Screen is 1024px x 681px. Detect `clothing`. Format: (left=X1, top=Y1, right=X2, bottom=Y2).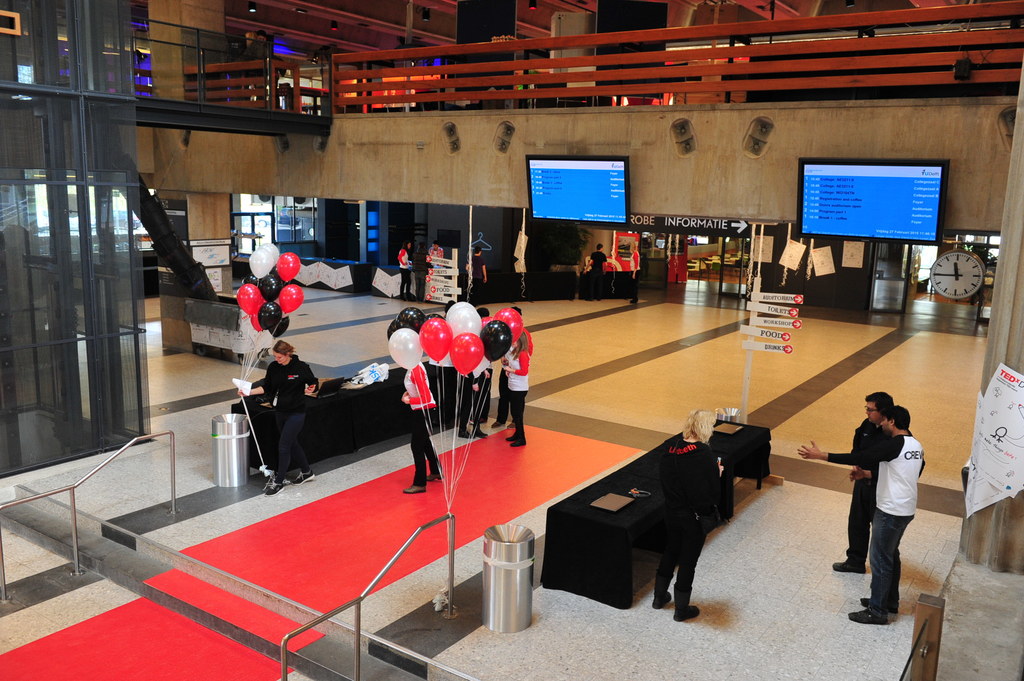
(left=260, top=361, right=324, bottom=482).
